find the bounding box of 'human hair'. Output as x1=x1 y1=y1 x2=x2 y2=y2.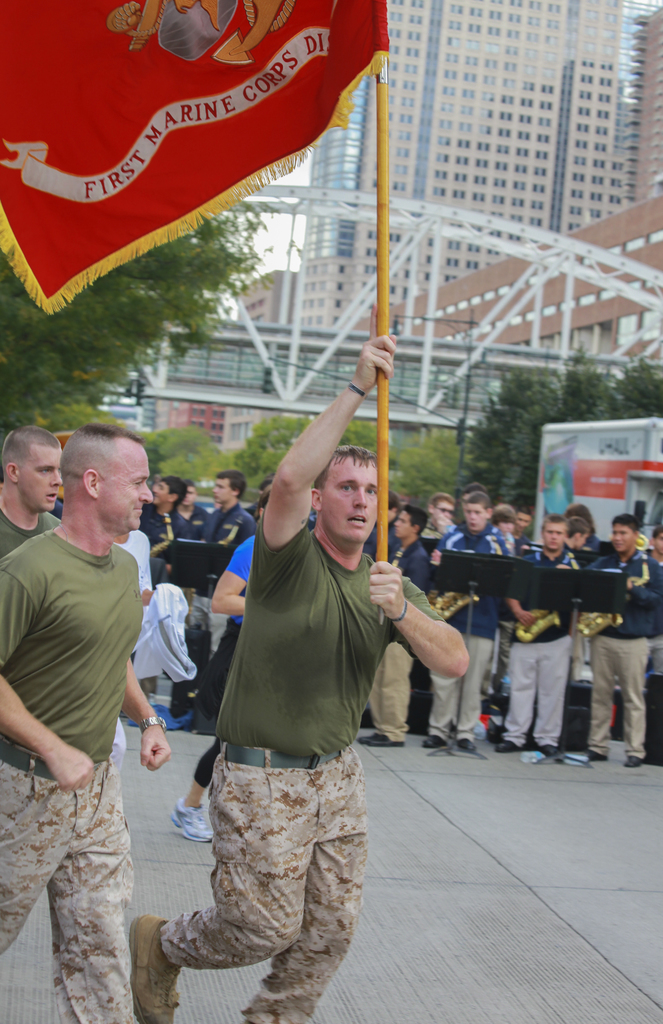
x1=404 y1=497 x2=425 y2=536.
